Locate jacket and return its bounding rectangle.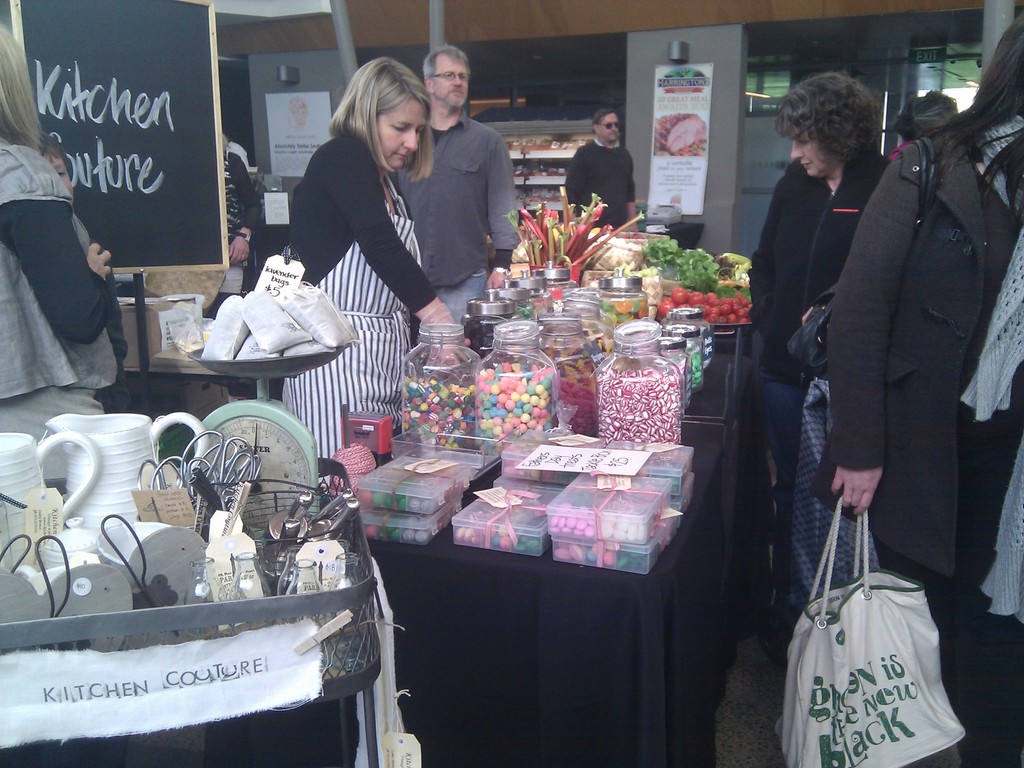
pyautogui.locateOnScreen(810, 95, 1004, 554).
